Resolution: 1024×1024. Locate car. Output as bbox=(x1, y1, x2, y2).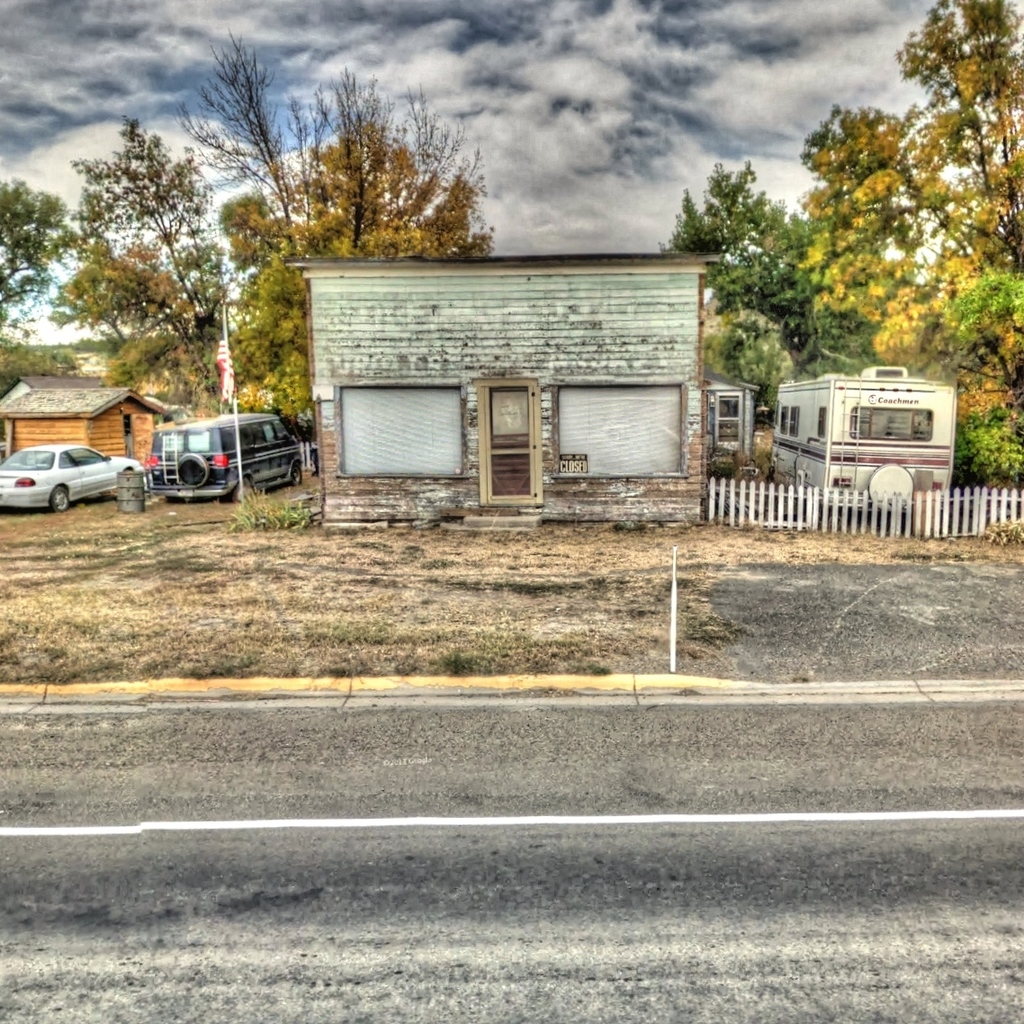
bbox=(3, 448, 146, 512).
